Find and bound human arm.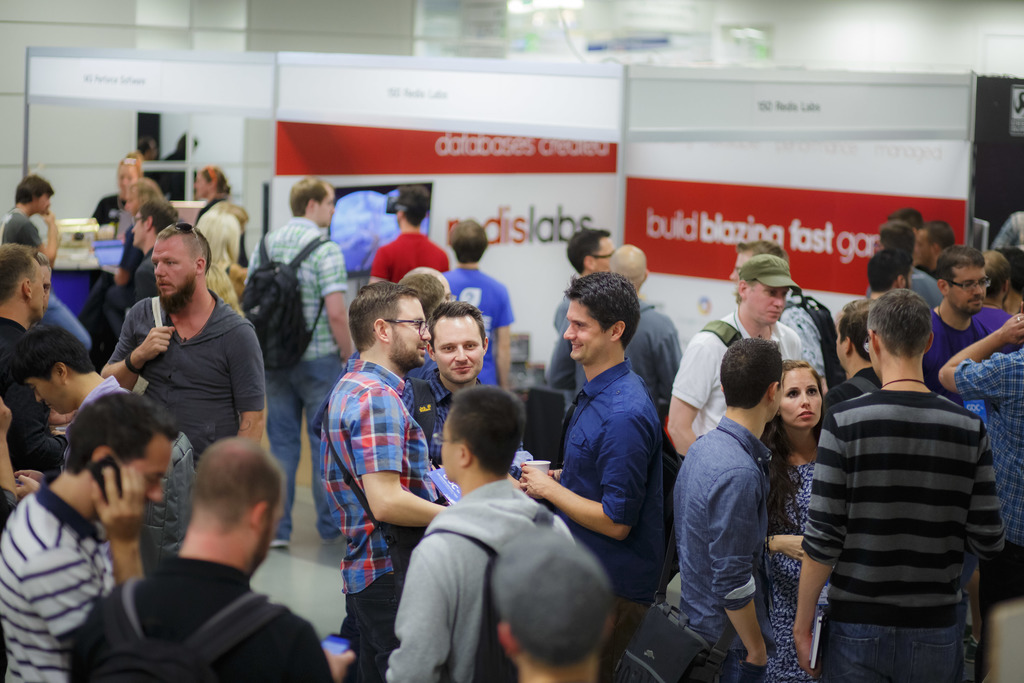
Bound: {"left": 0, "top": 397, "right": 23, "bottom": 519}.
